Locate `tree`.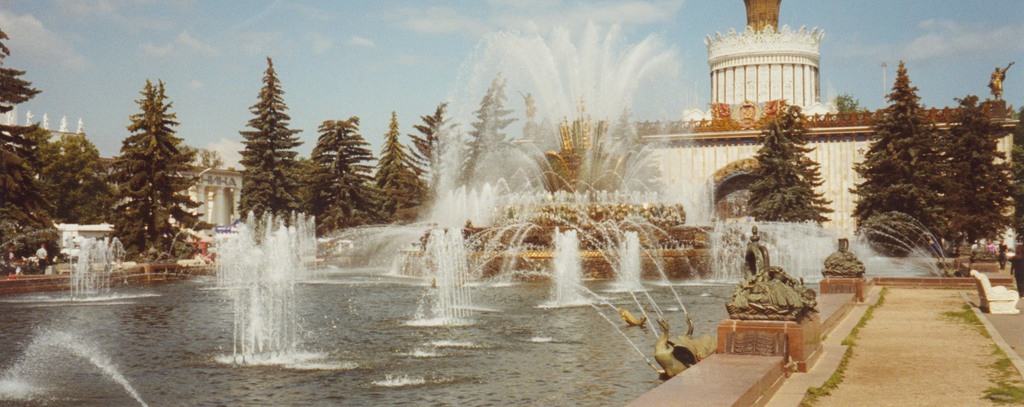
Bounding box: bbox=[367, 99, 438, 231].
